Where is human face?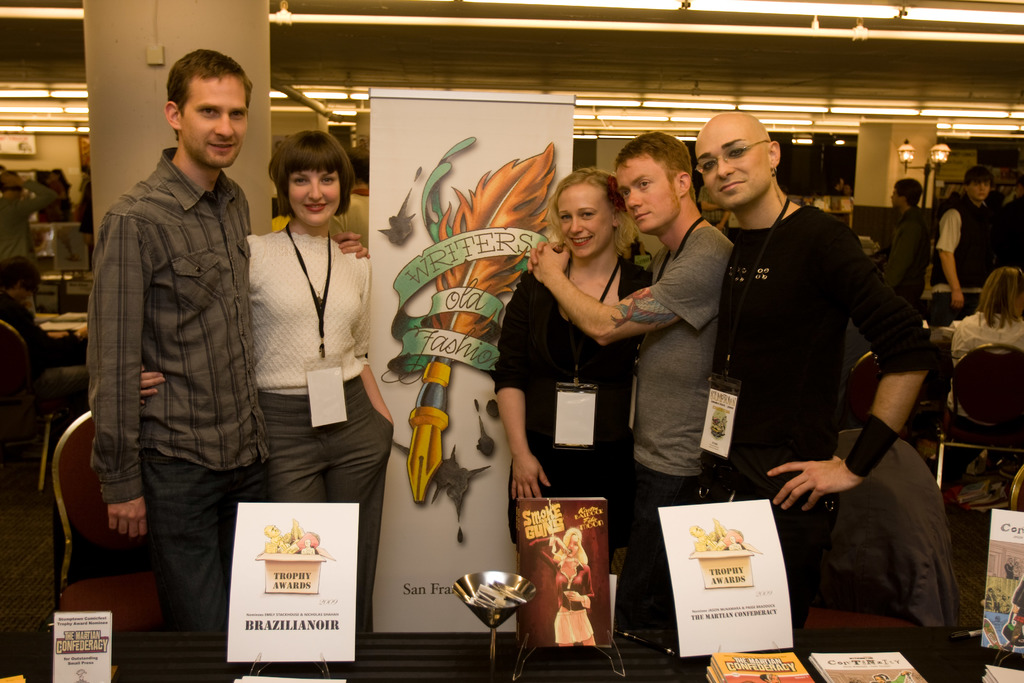
968/181/993/202.
